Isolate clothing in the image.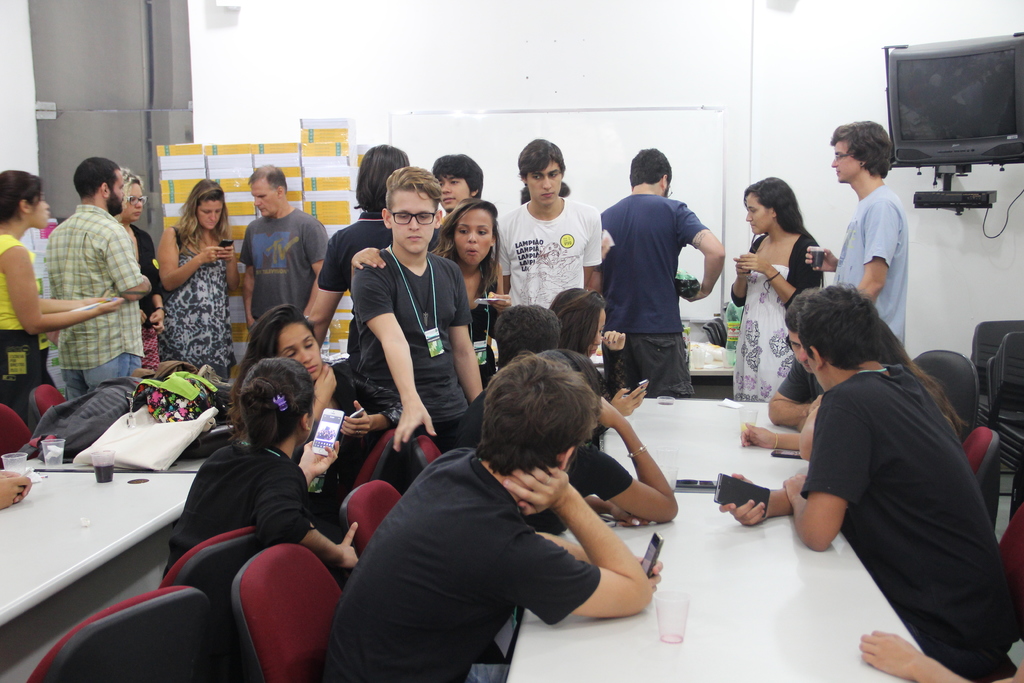
Isolated region: {"x1": 321, "y1": 210, "x2": 452, "y2": 299}.
